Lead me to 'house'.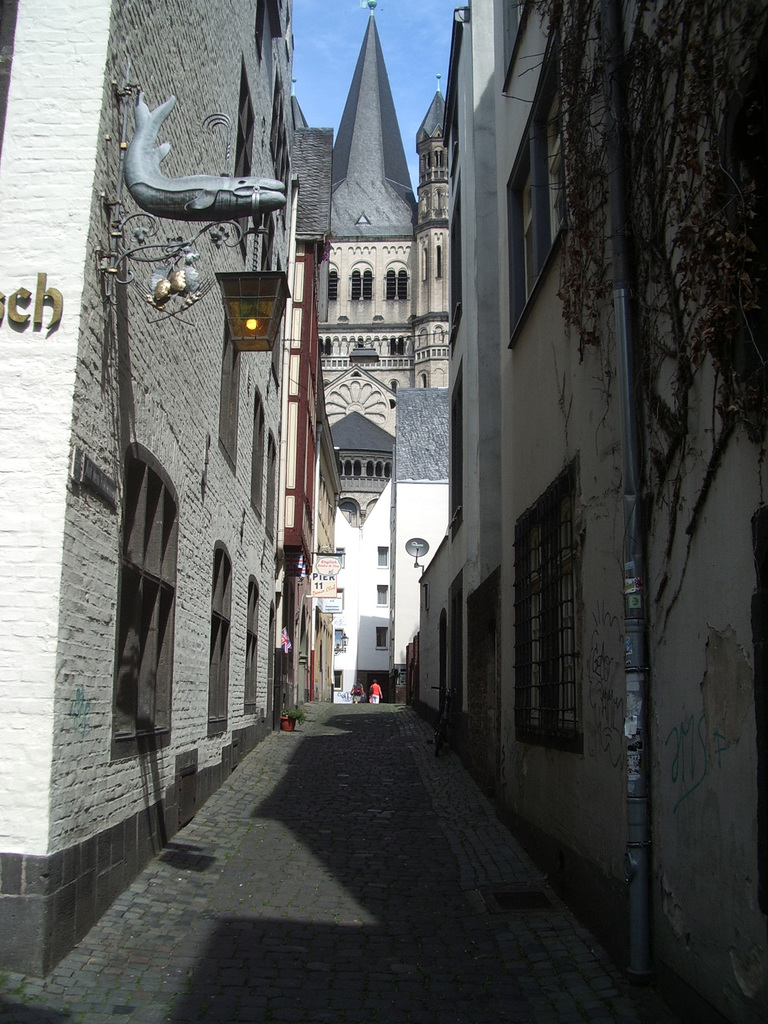
Lead to BBox(0, 0, 292, 986).
